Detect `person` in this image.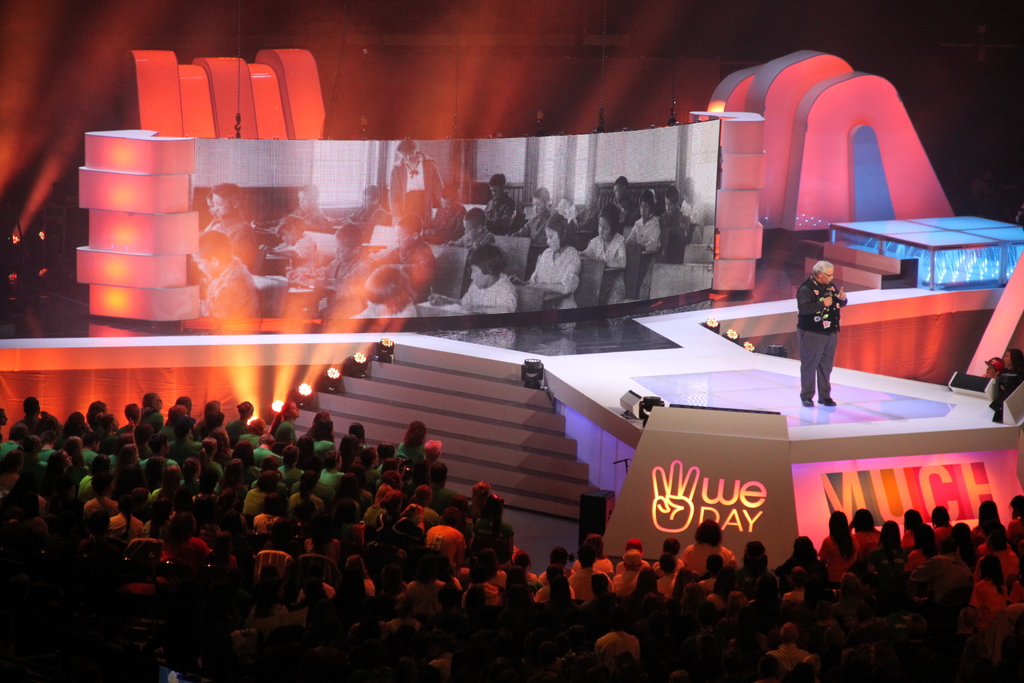
Detection: pyautogui.locateOnScreen(171, 416, 204, 461).
